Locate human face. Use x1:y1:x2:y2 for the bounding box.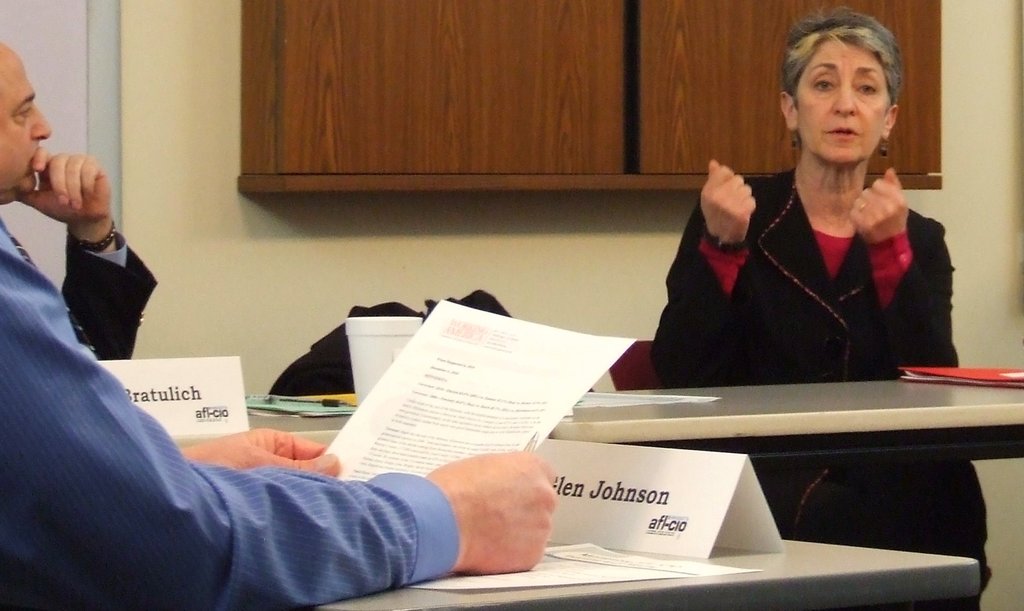
793:34:894:169.
